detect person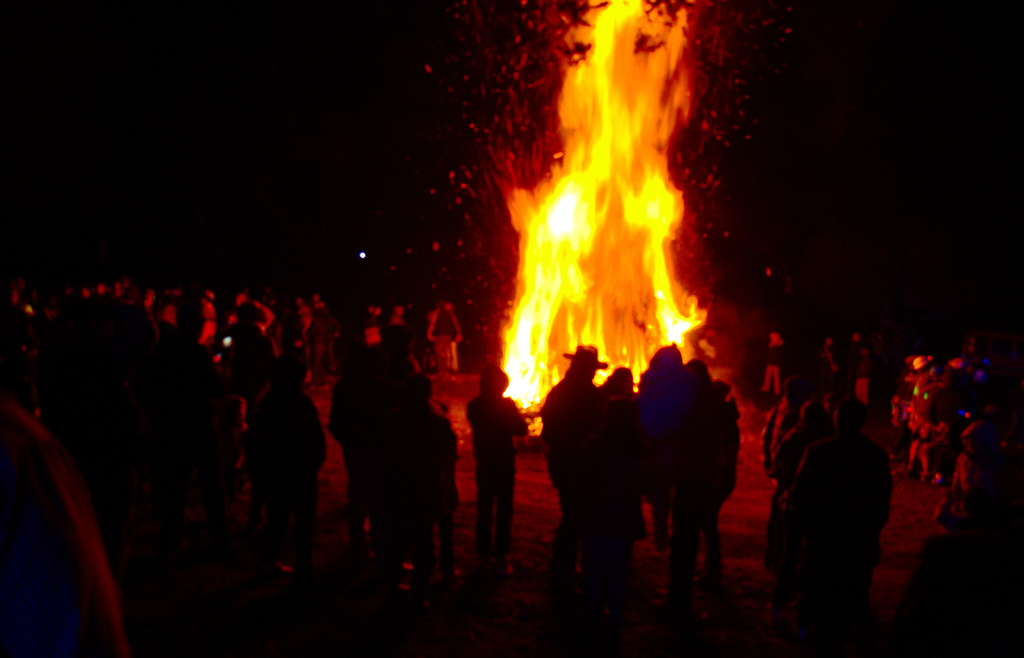
l=347, t=329, r=435, b=539
